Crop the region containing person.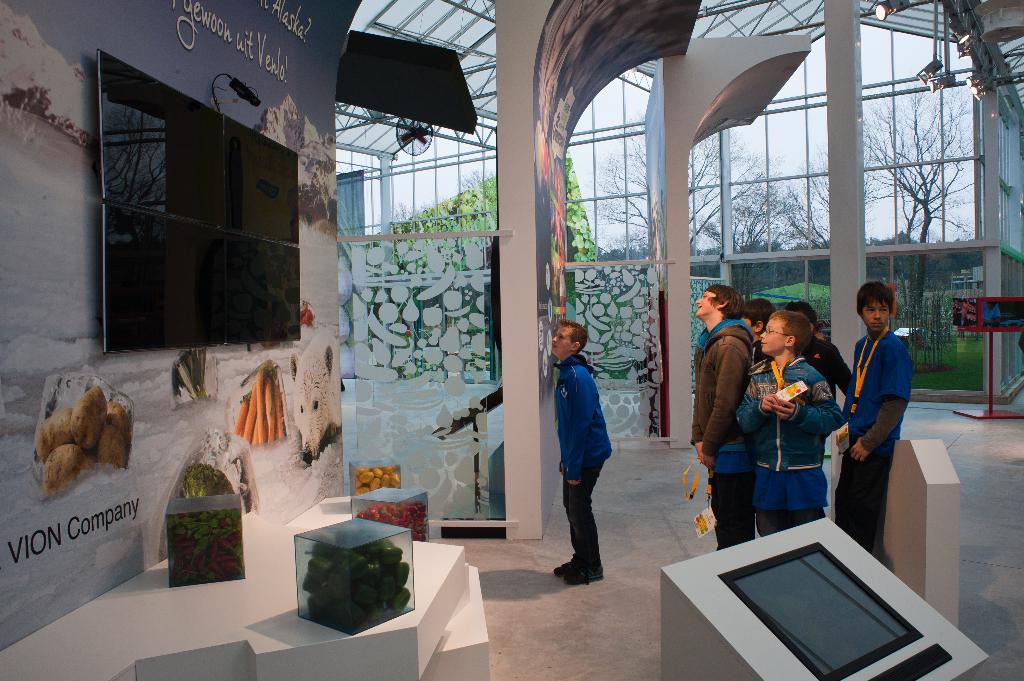
Crop region: rect(847, 275, 925, 557).
